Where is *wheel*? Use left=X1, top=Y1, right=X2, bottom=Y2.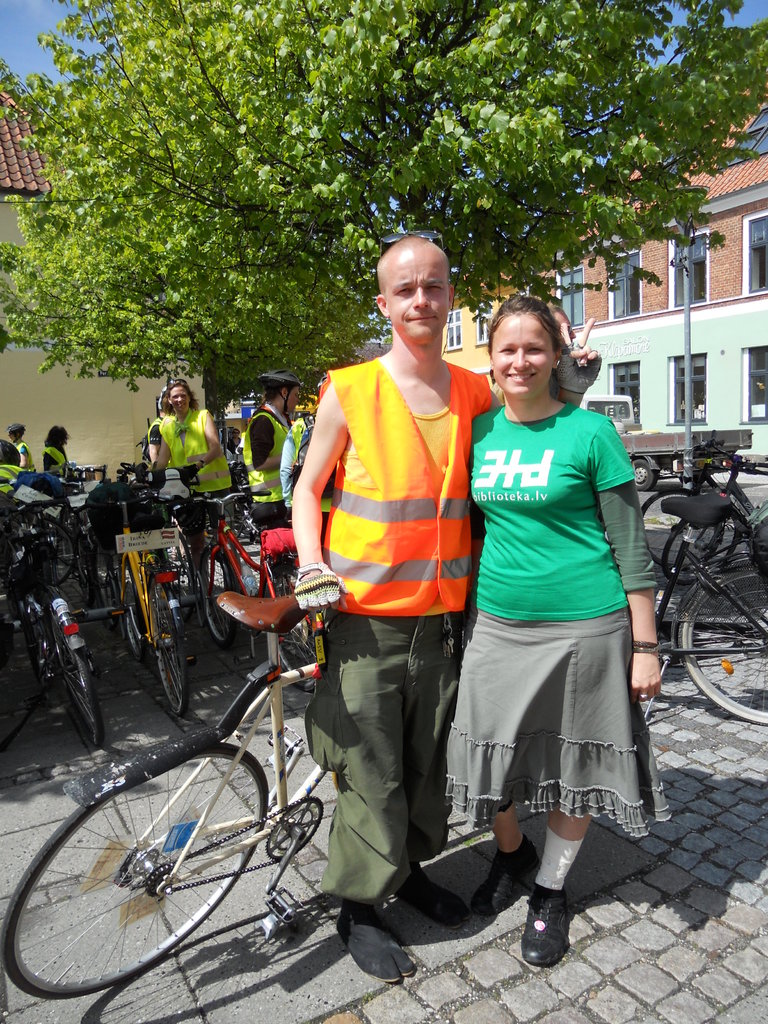
left=634, top=460, right=660, bottom=495.
